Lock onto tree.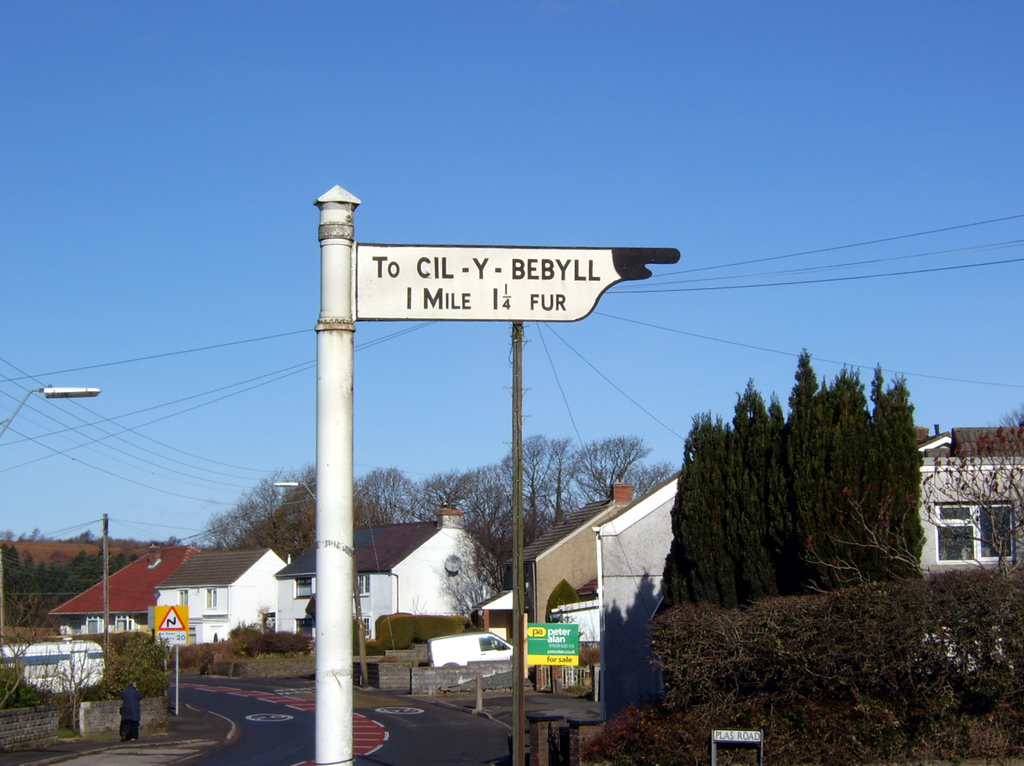
Locked: <box>784,345,818,579</box>.
